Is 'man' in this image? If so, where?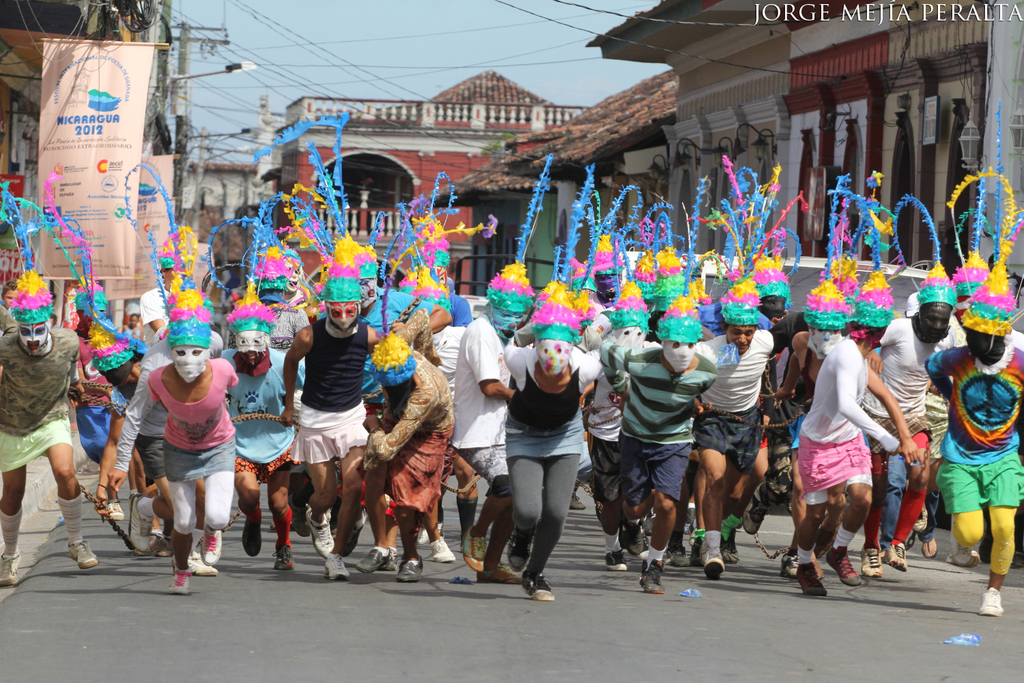
Yes, at [left=865, top=268, right=971, bottom=572].
